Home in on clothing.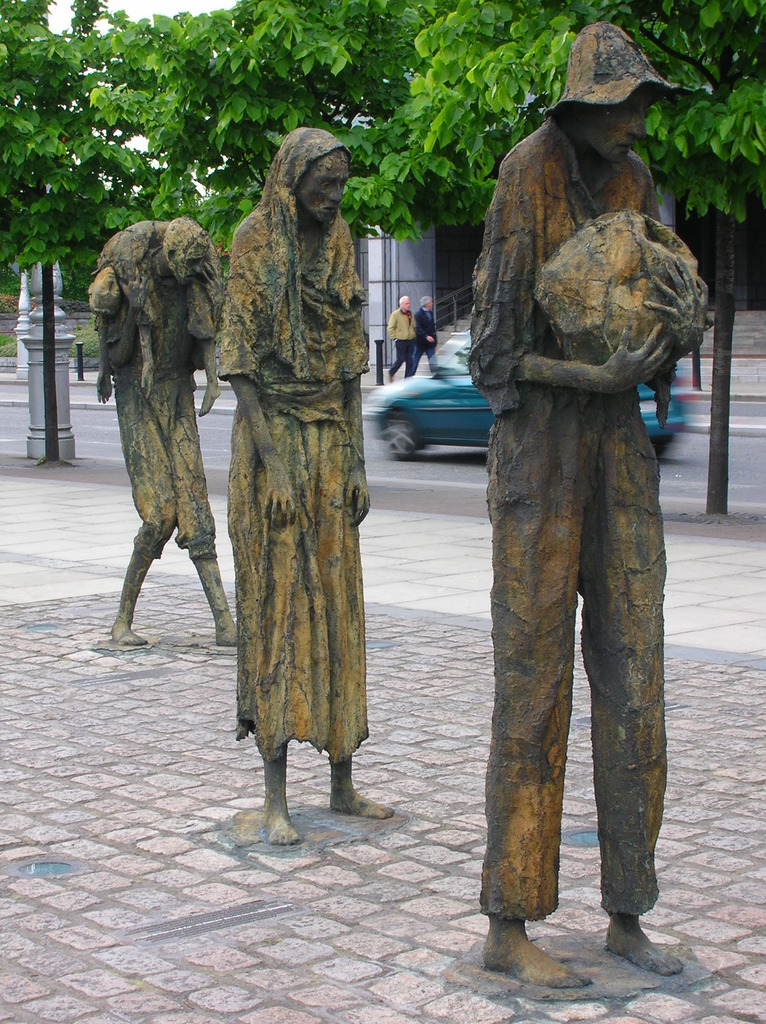
Homed in at {"left": 388, "top": 307, "right": 417, "bottom": 382}.
